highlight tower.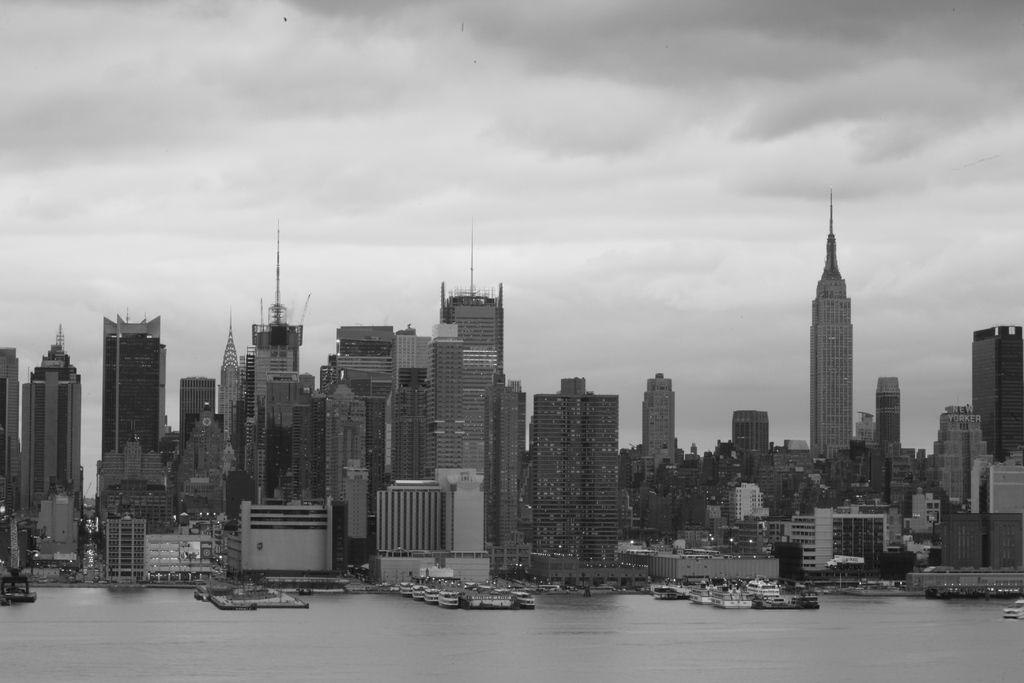
Highlighted region: bbox(929, 407, 988, 505).
